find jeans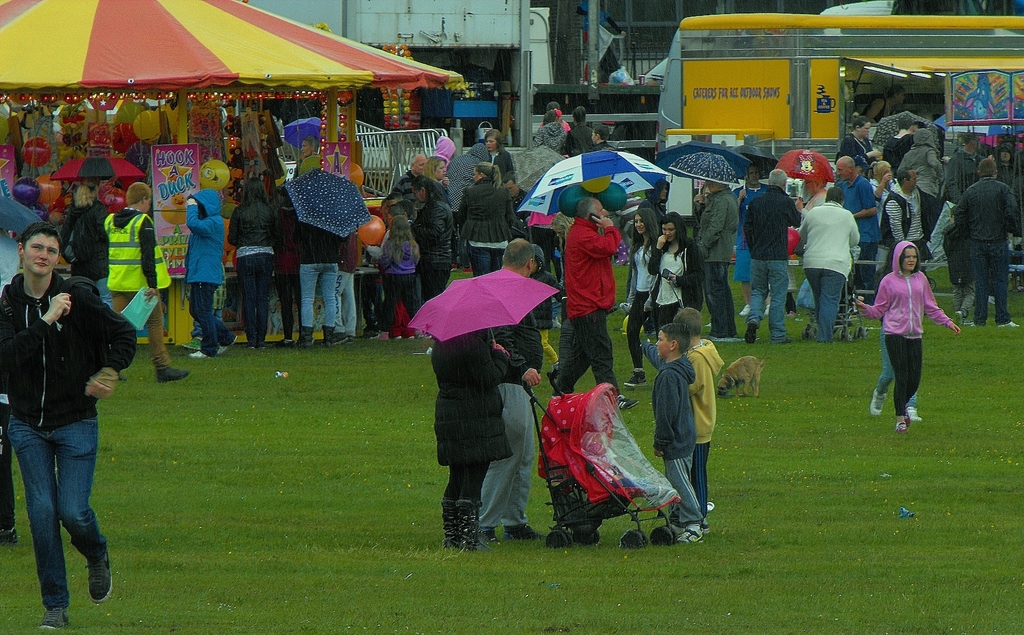
[968,244,1011,326]
